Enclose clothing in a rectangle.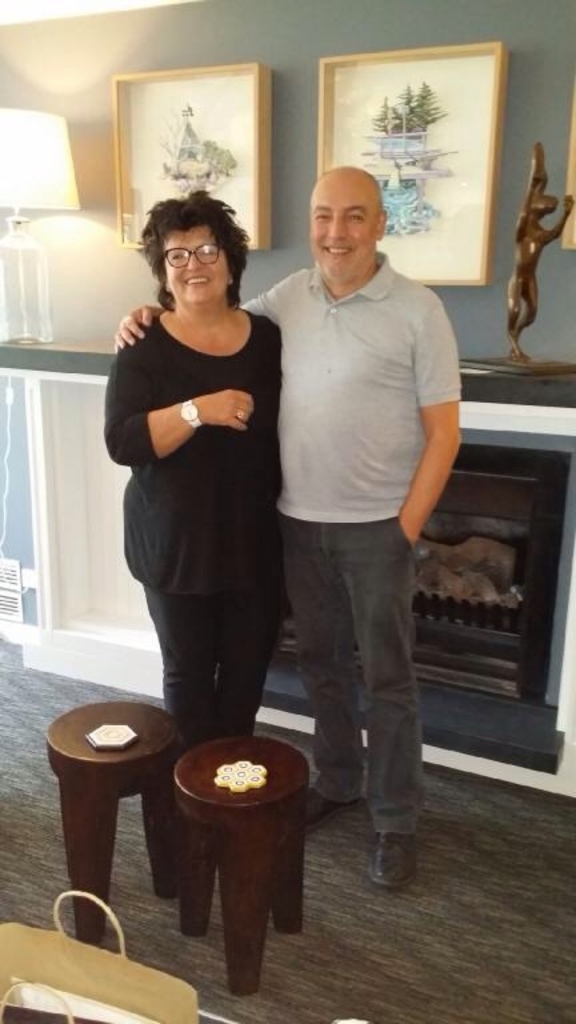
225,248,471,835.
